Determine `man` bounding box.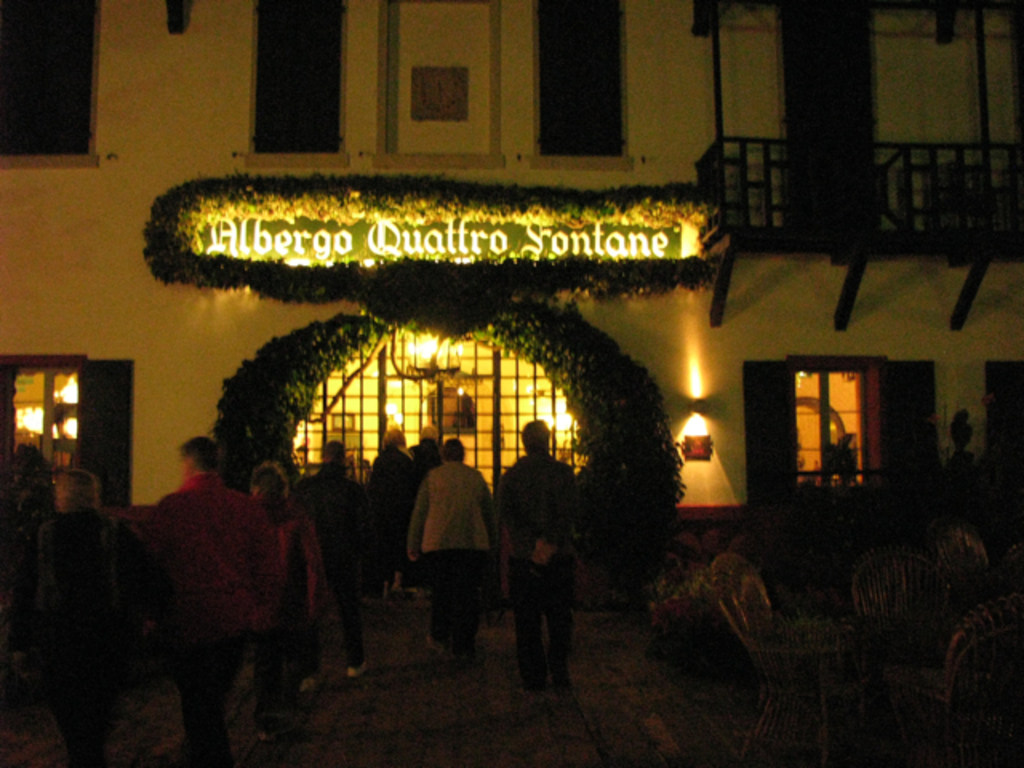
Determined: {"left": 155, "top": 437, "right": 275, "bottom": 766}.
